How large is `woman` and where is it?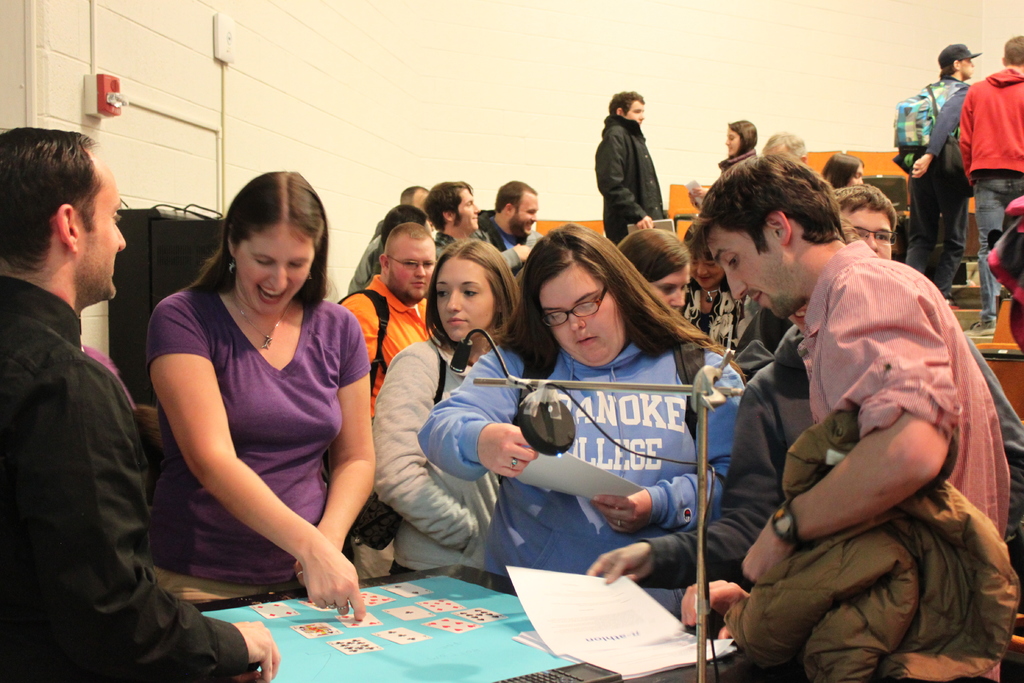
Bounding box: x1=823, y1=146, x2=867, y2=183.
